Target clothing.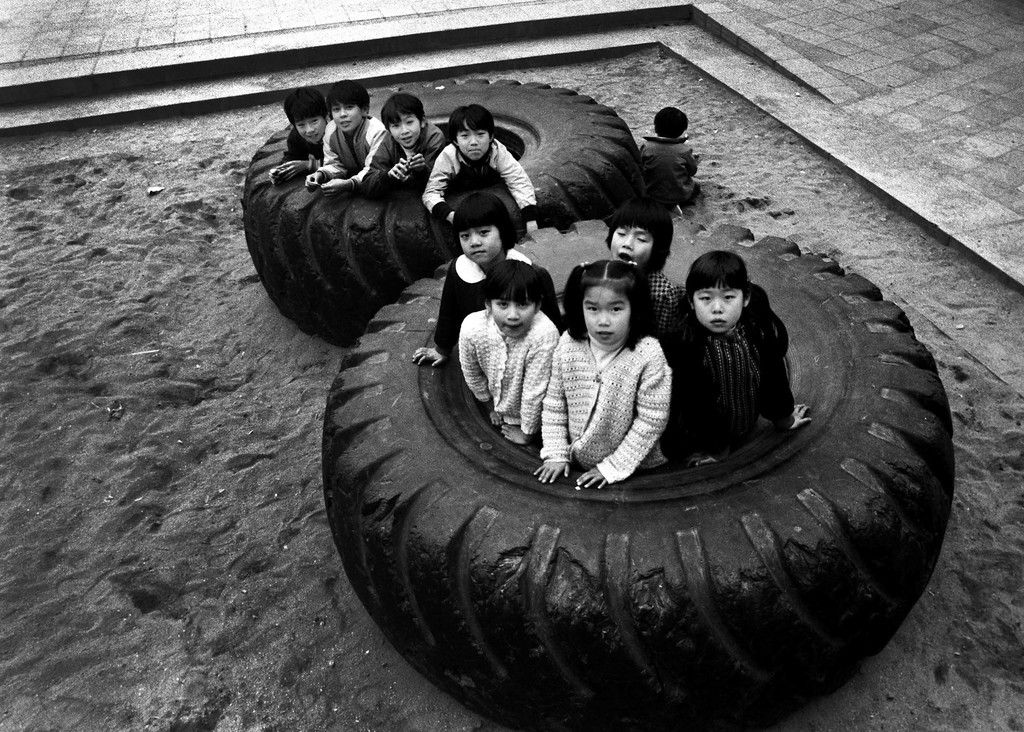
Target region: select_region(554, 261, 688, 358).
